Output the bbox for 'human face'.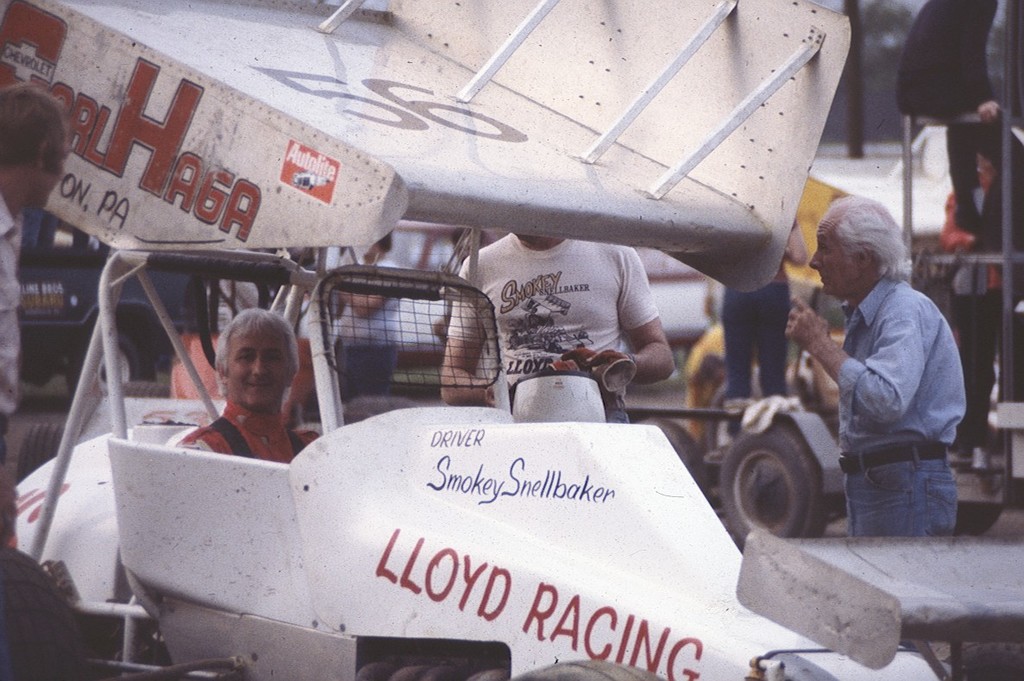
BBox(39, 129, 73, 211).
